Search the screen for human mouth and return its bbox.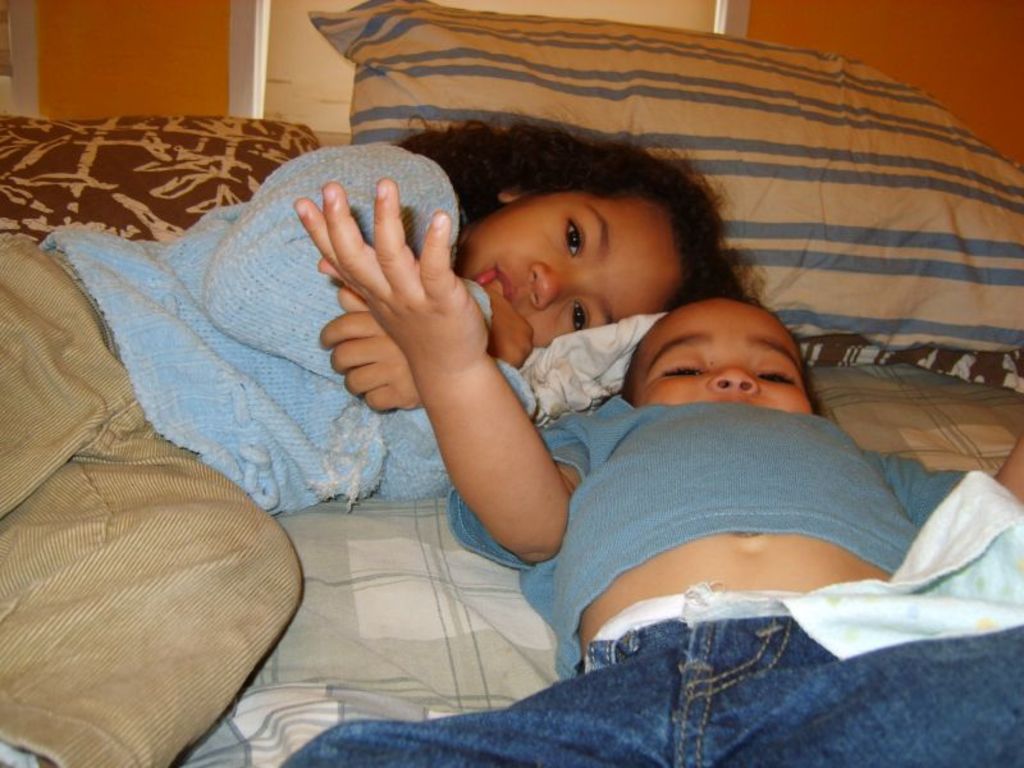
Found: BBox(474, 262, 516, 301).
